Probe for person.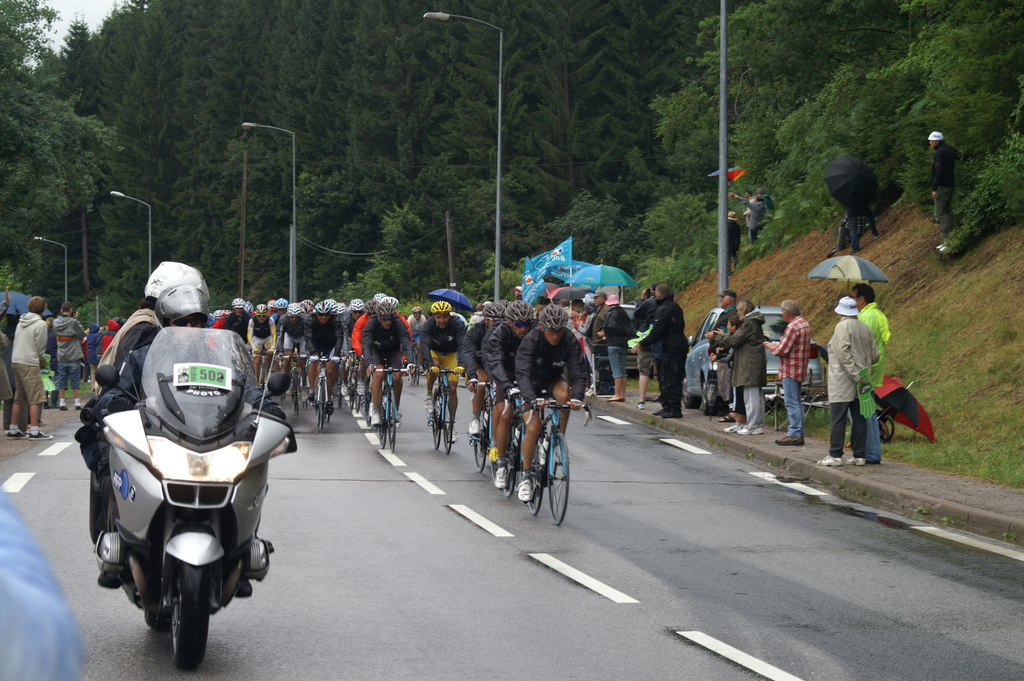
Probe result: (x1=68, y1=278, x2=287, y2=561).
